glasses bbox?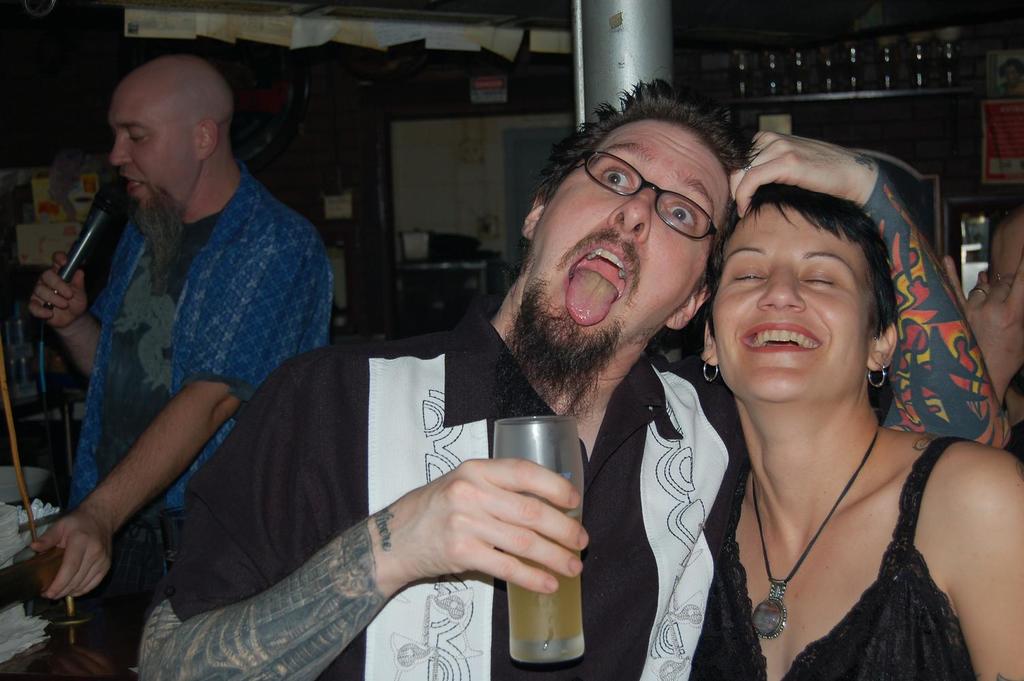
left=571, top=149, right=722, bottom=243
